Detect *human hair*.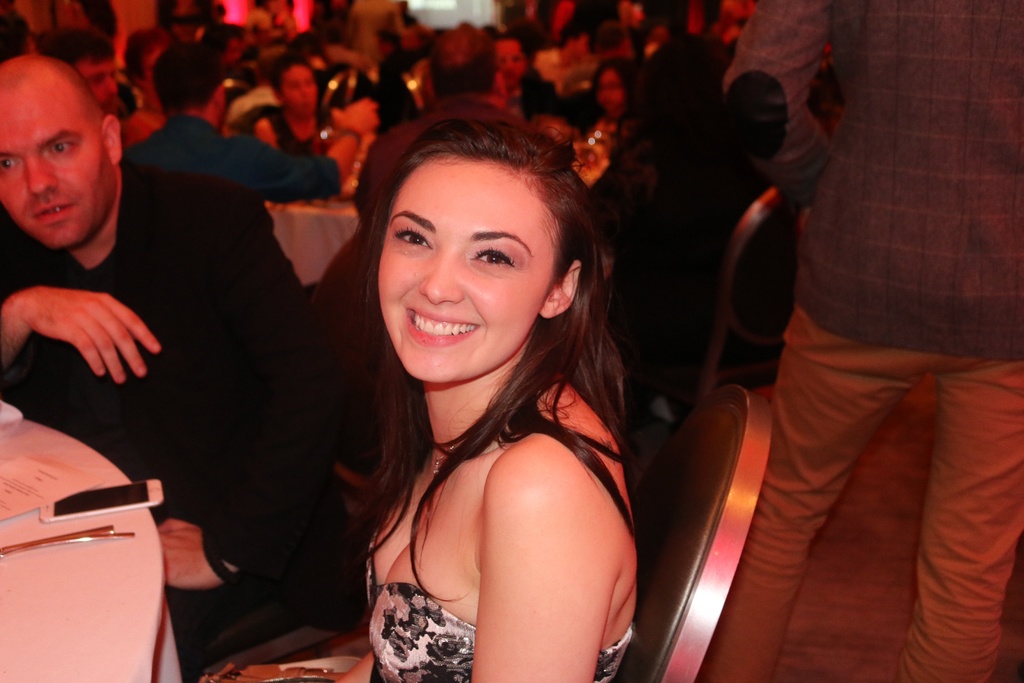
Detected at 269/52/309/94.
